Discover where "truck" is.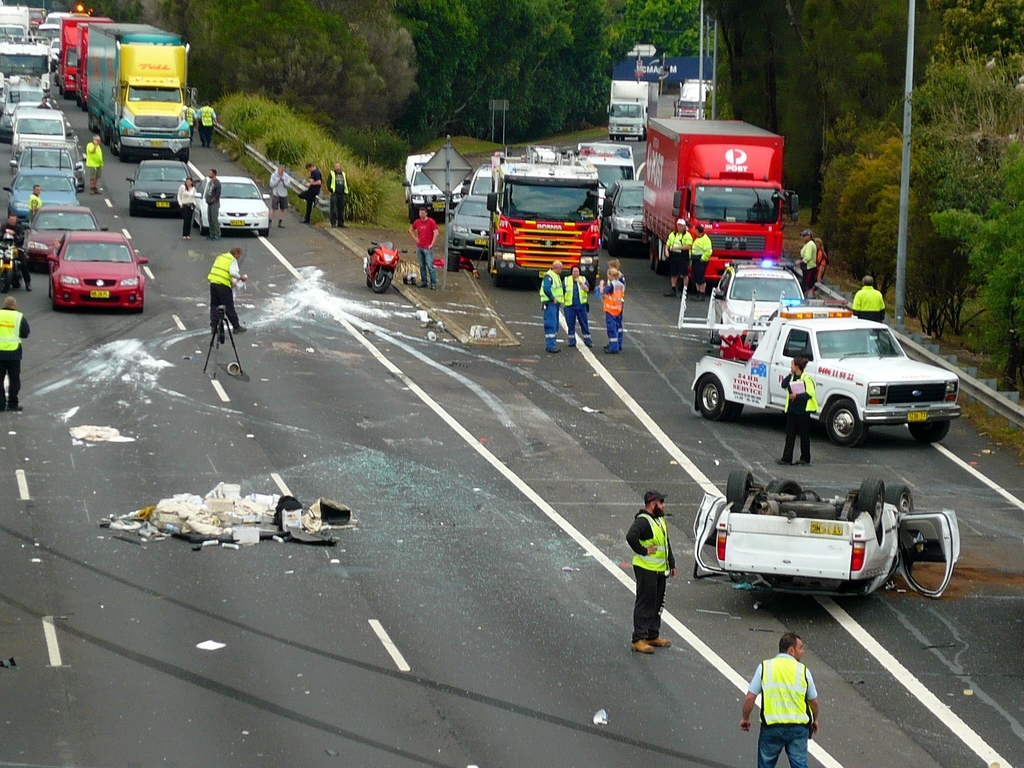
Discovered at (600, 78, 664, 151).
